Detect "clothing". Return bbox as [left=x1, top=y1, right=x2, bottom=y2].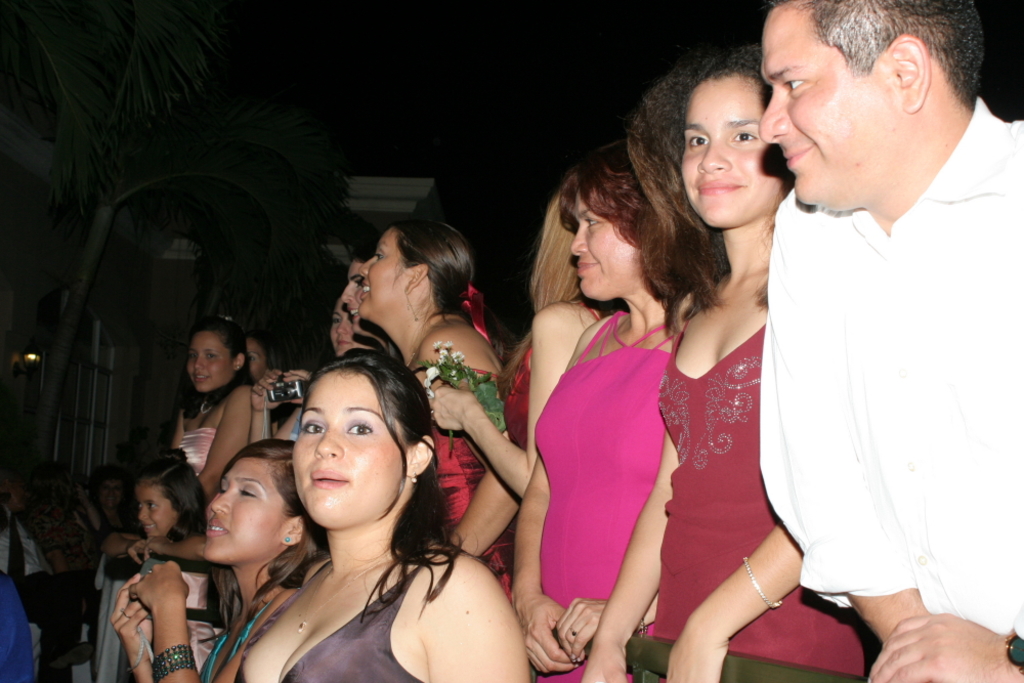
[left=176, top=420, right=222, bottom=476].
